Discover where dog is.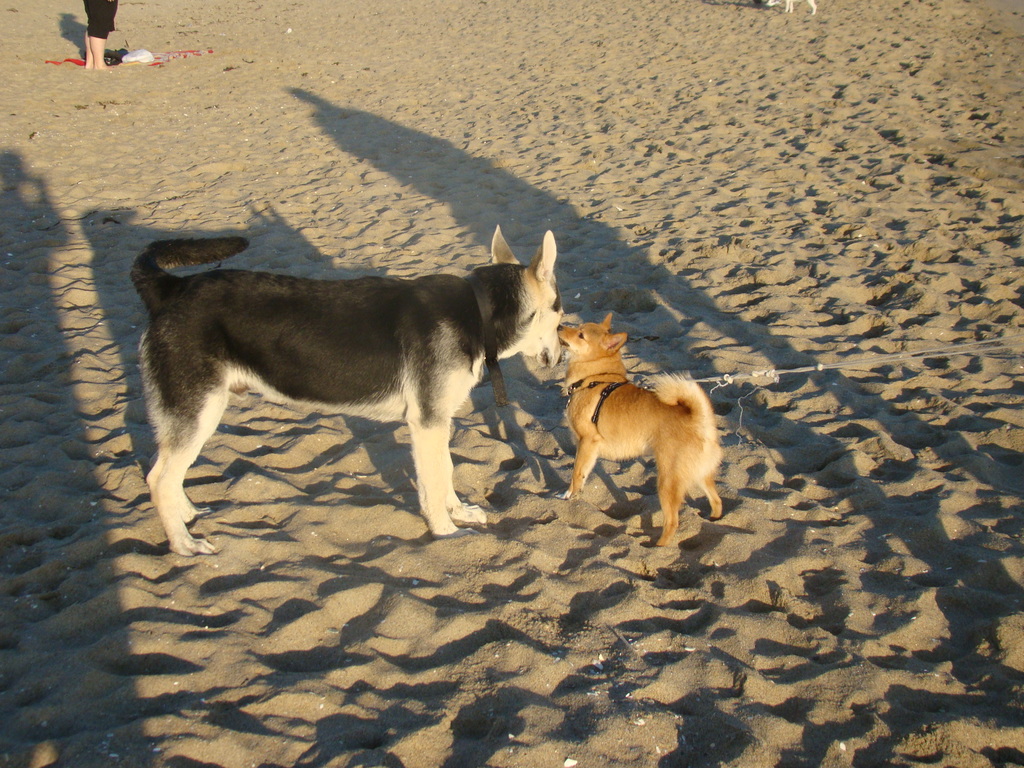
Discovered at [x1=133, y1=236, x2=561, y2=557].
